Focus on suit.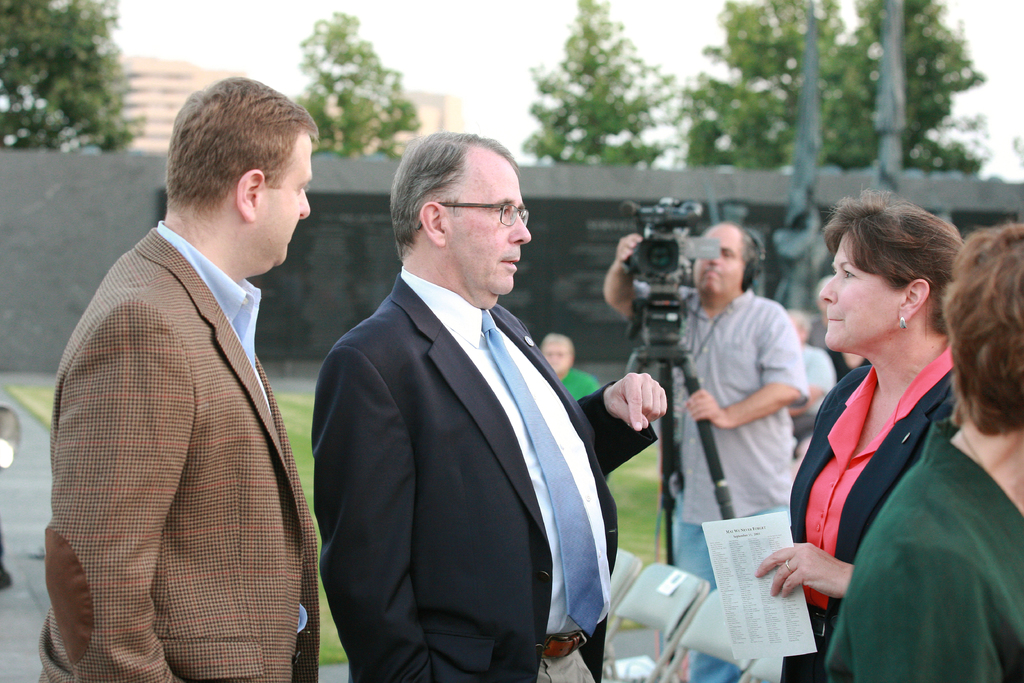
Focused at box=[773, 349, 961, 682].
